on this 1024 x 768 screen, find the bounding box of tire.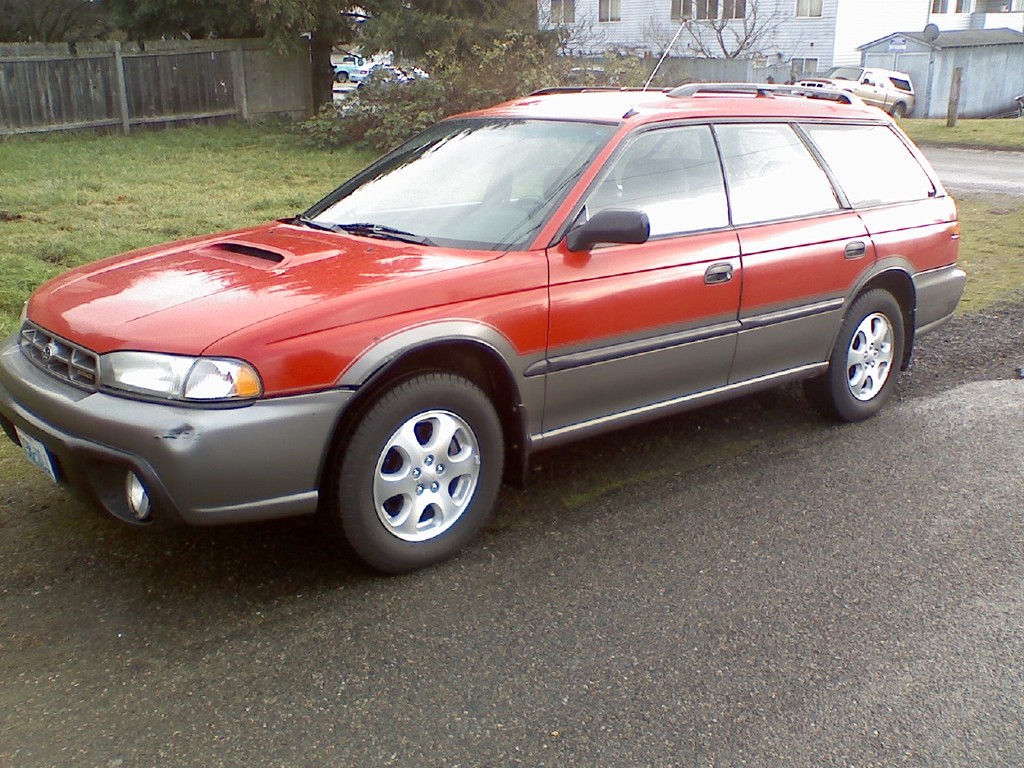
Bounding box: crop(801, 290, 902, 422).
